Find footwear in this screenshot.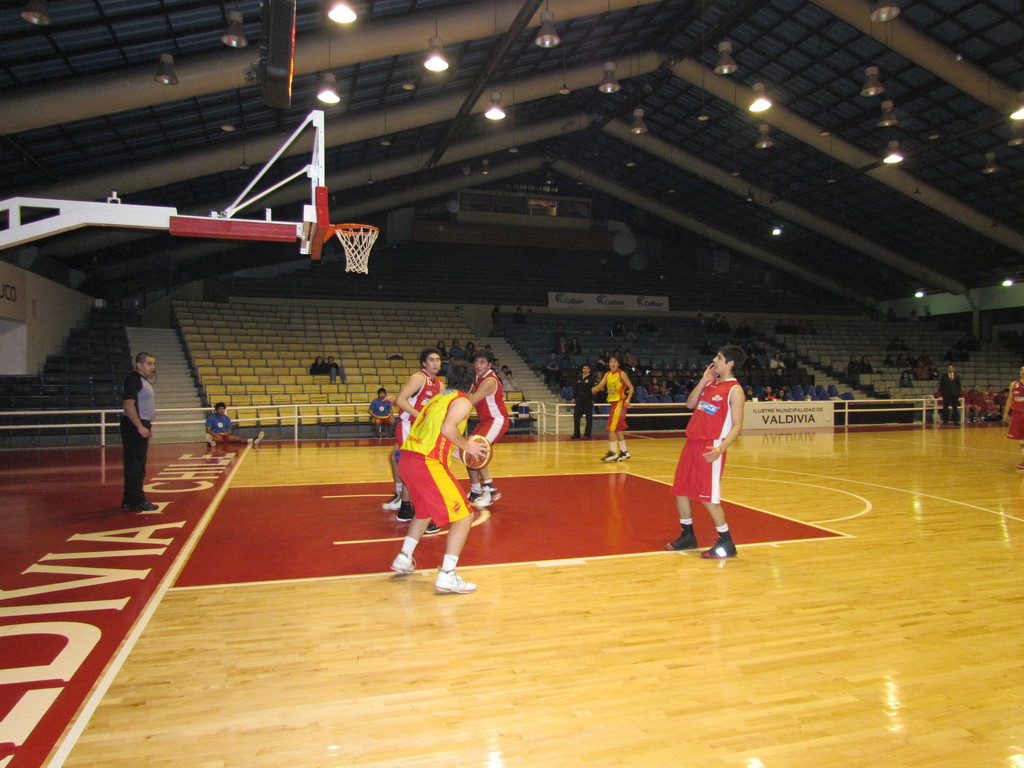
The bounding box for footwear is <bbox>428, 563, 479, 595</bbox>.
